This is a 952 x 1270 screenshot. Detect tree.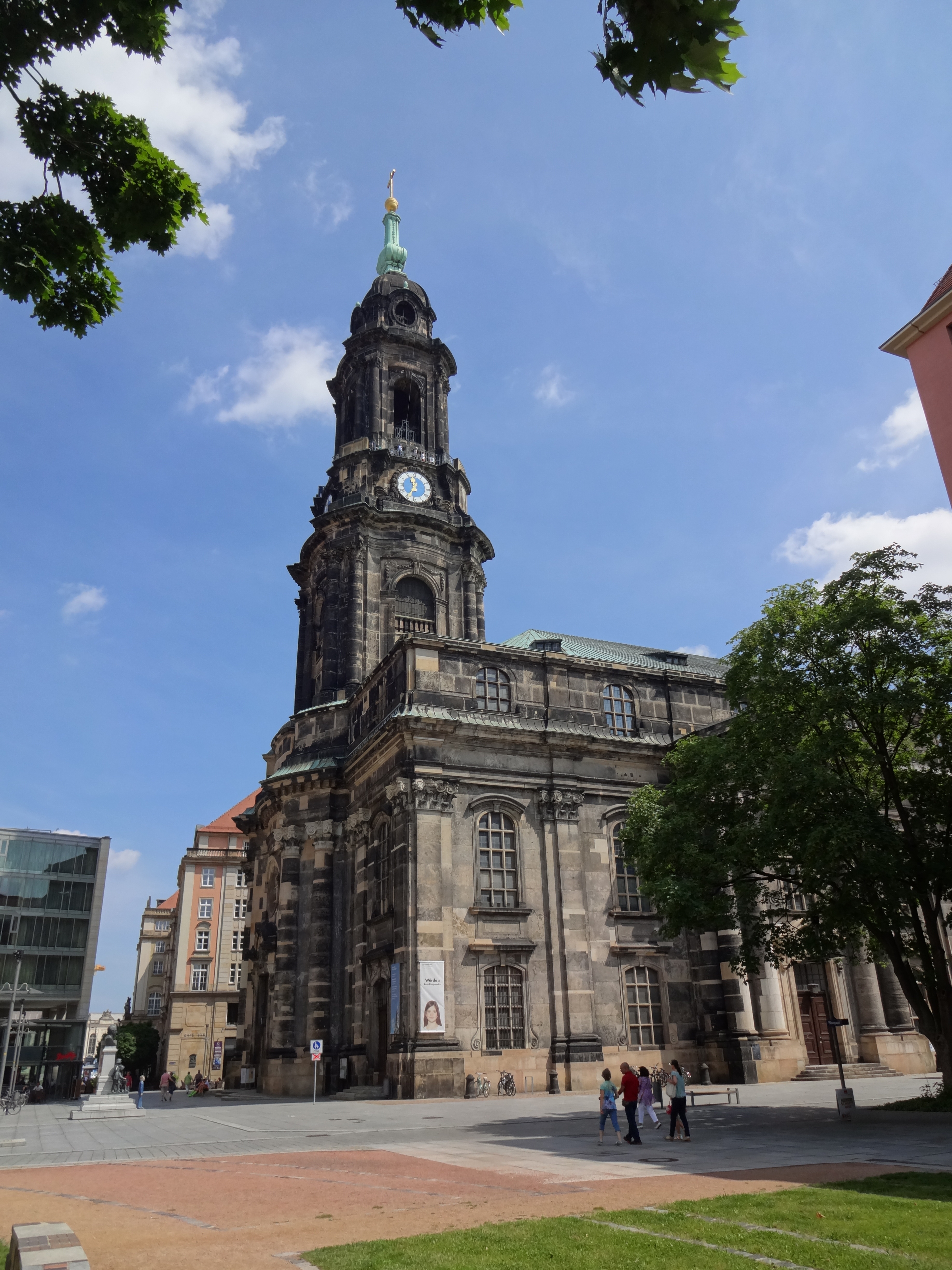
[102, 0, 193, 28].
